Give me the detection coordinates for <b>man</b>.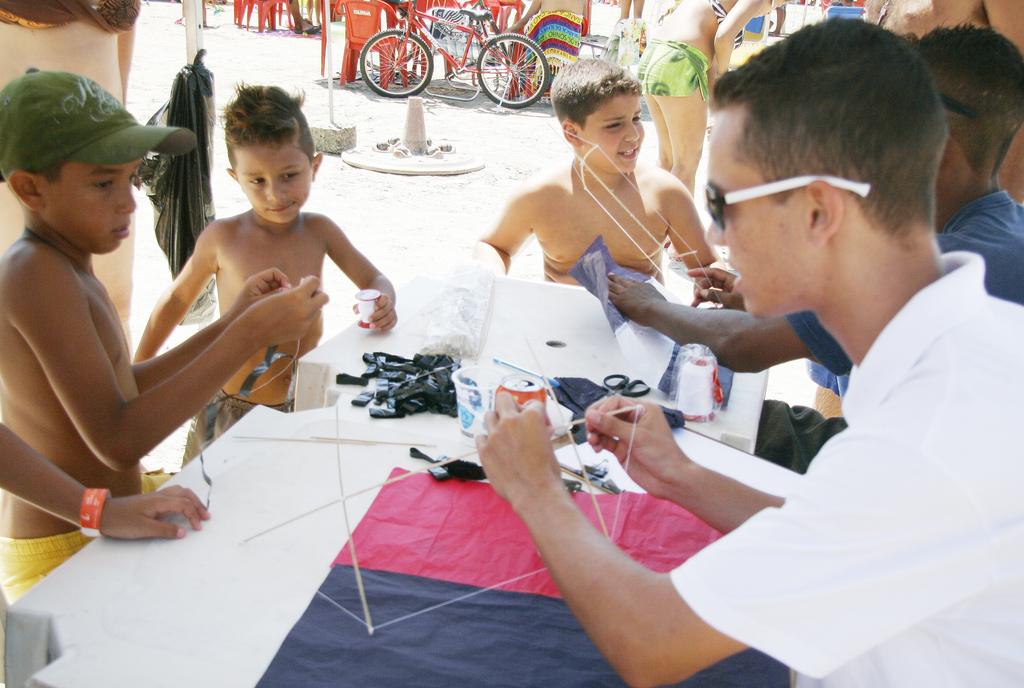
287/0/324/33.
